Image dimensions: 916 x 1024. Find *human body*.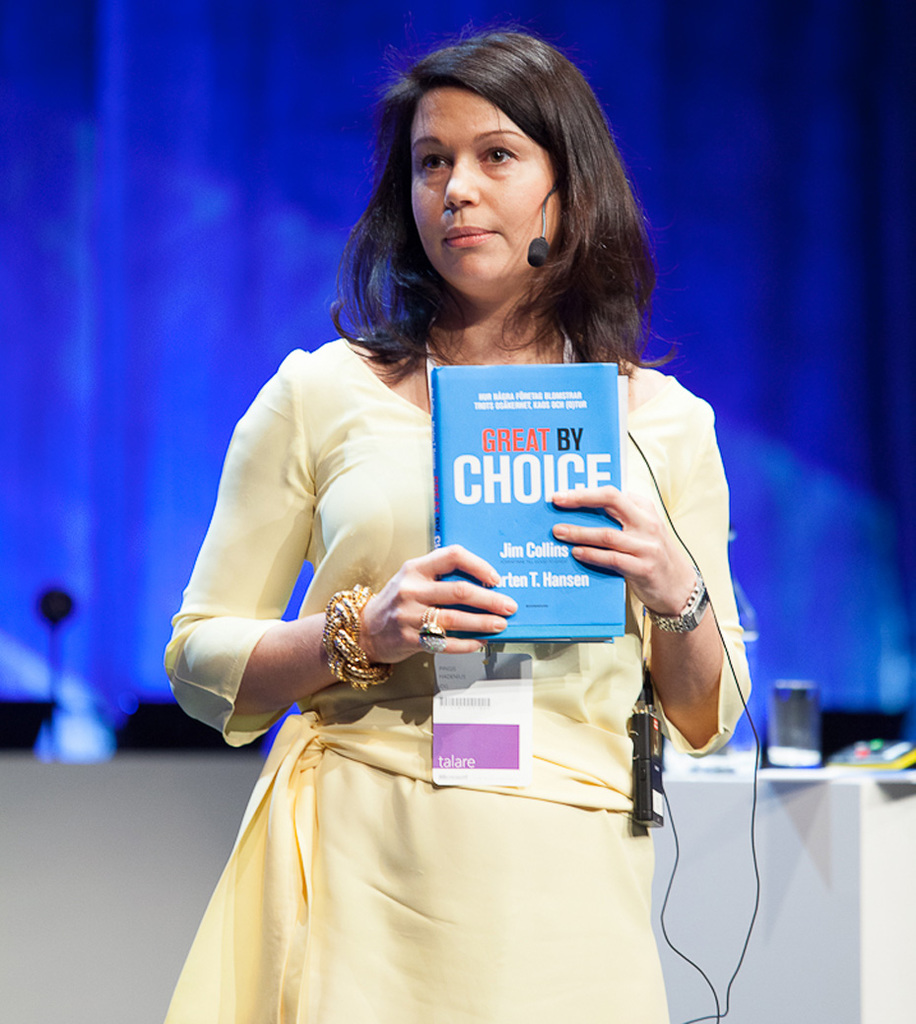
<bbox>159, 30, 760, 1021</bbox>.
